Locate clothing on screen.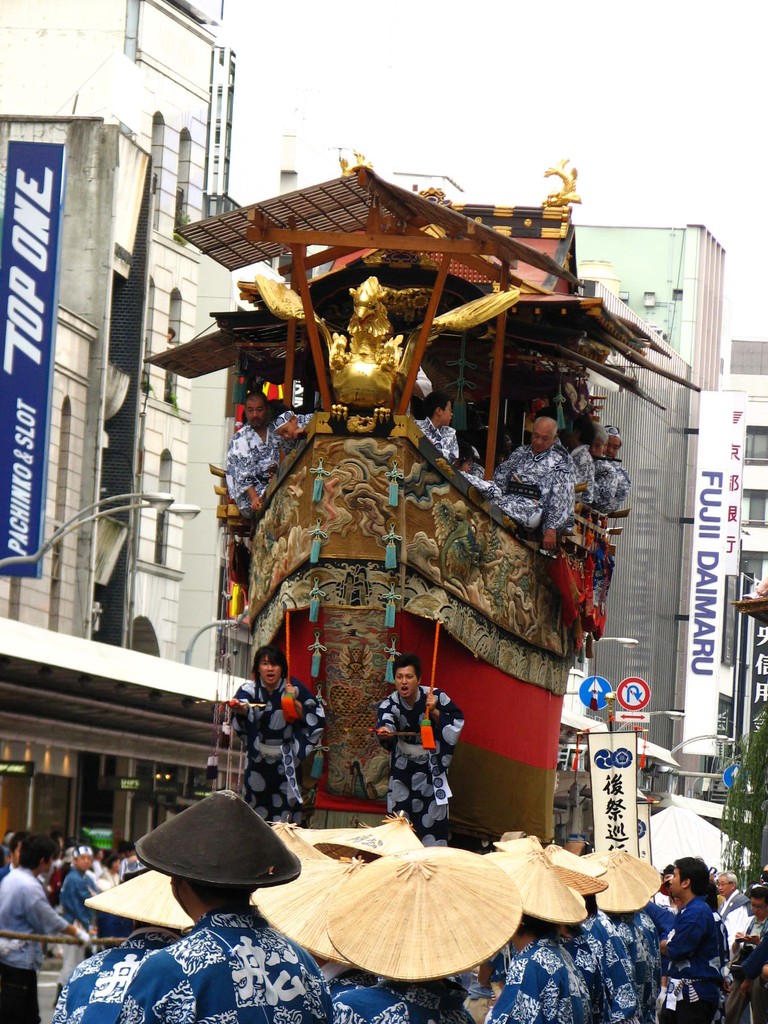
On screen at crop(48, 940, 138, 1023).
